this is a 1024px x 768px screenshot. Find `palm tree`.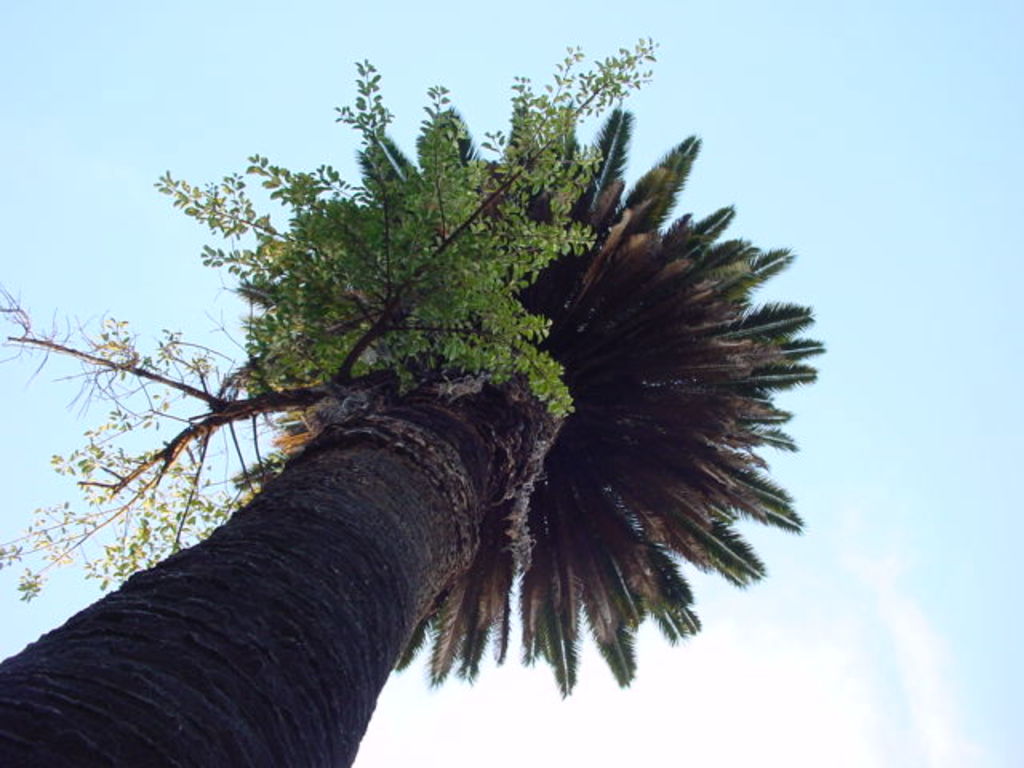
Bounding box: locate(226, 142, 813, 762).
